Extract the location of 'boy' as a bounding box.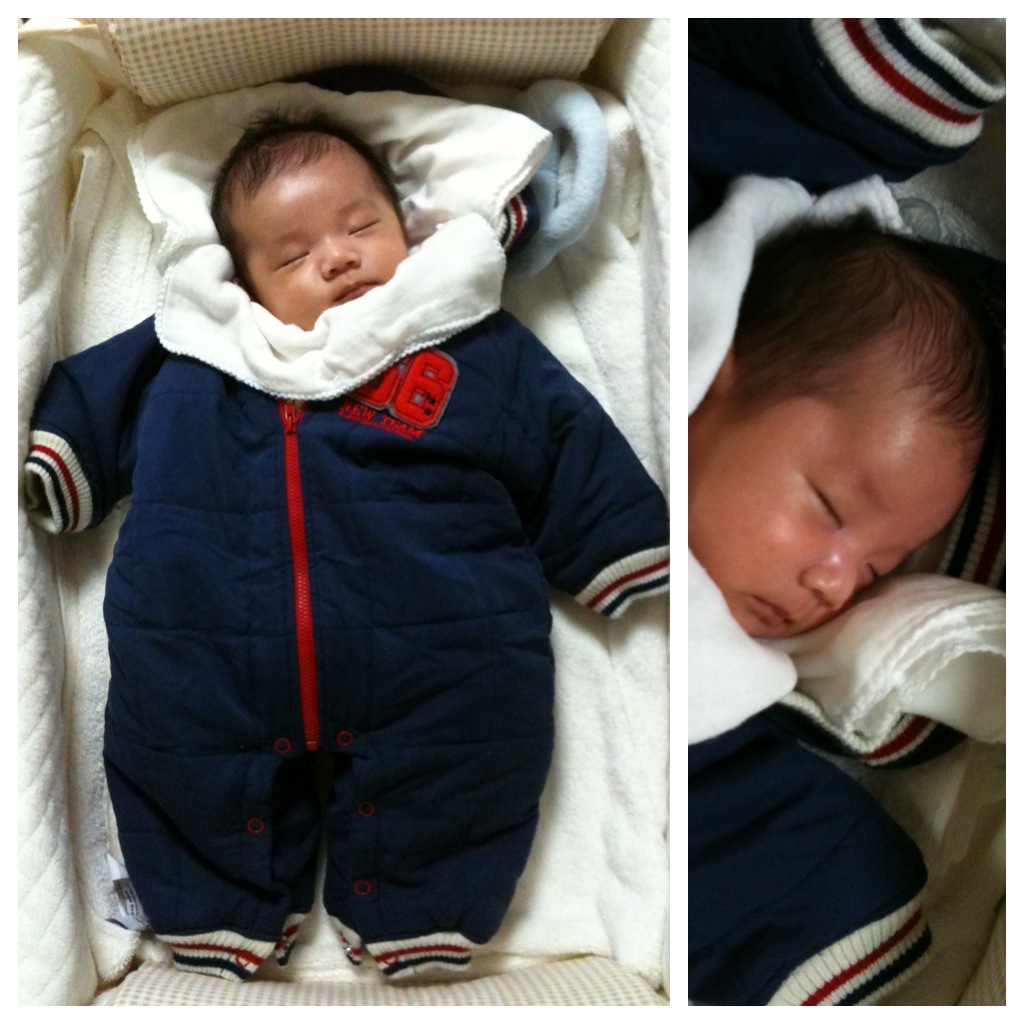
crop(45, 67, 680, 999).
